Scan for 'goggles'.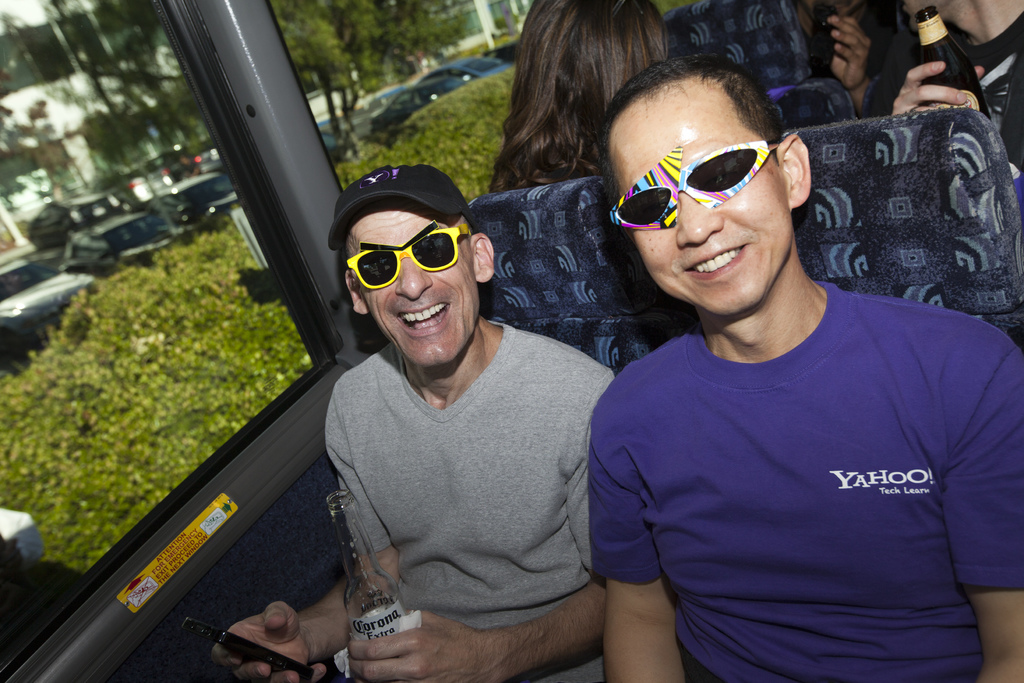
Scan result: bbox=[623, 125, 811, 222].
